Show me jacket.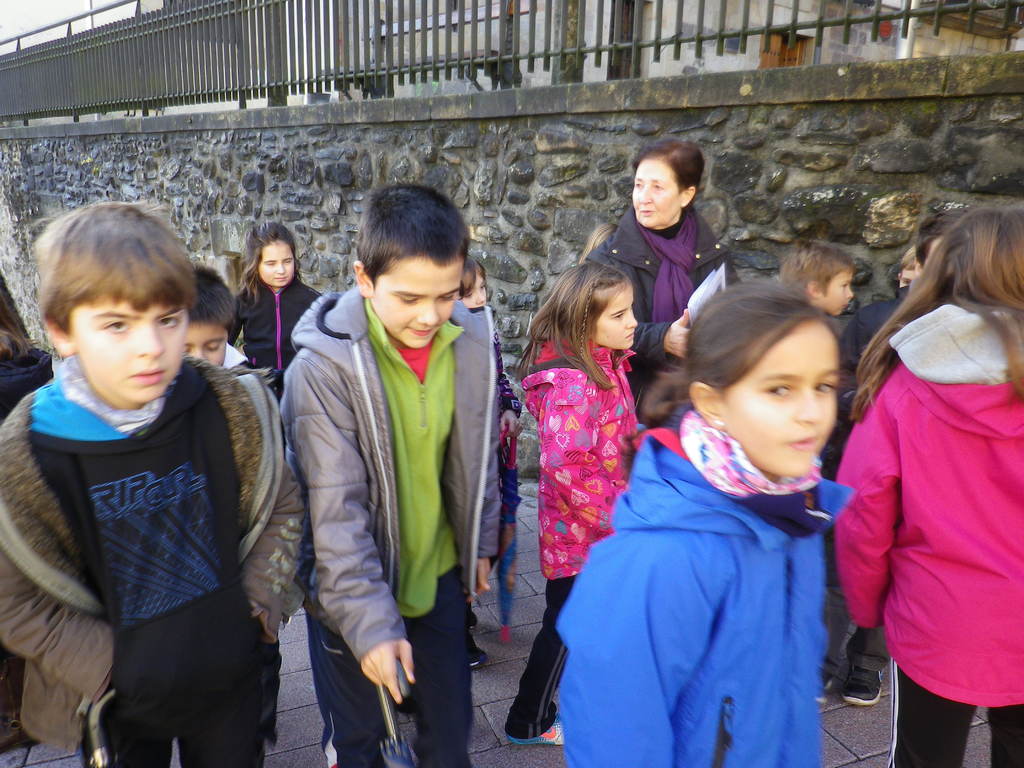
jacket is here: rect(514, 332, 643, 578).
